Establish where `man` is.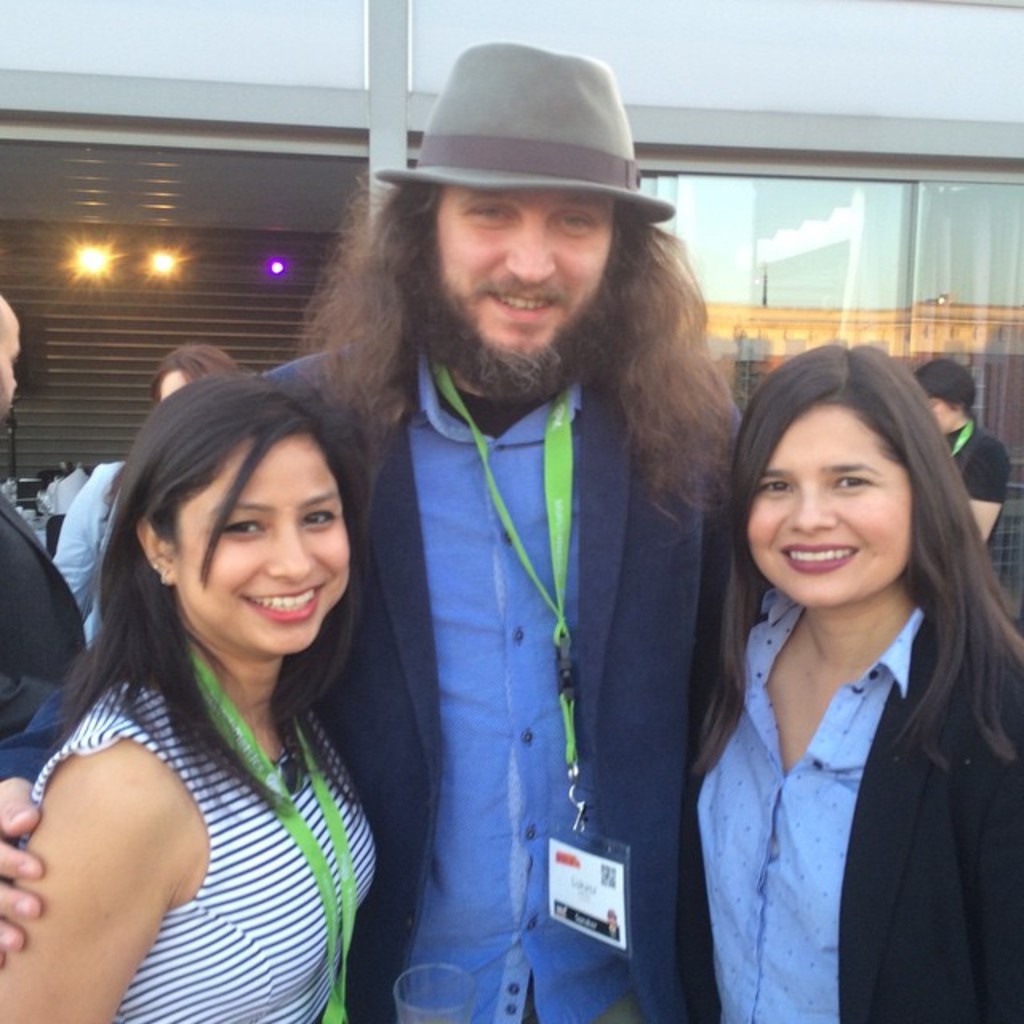
Established at x1=0, y1=38, x2=749, y2=1022.
